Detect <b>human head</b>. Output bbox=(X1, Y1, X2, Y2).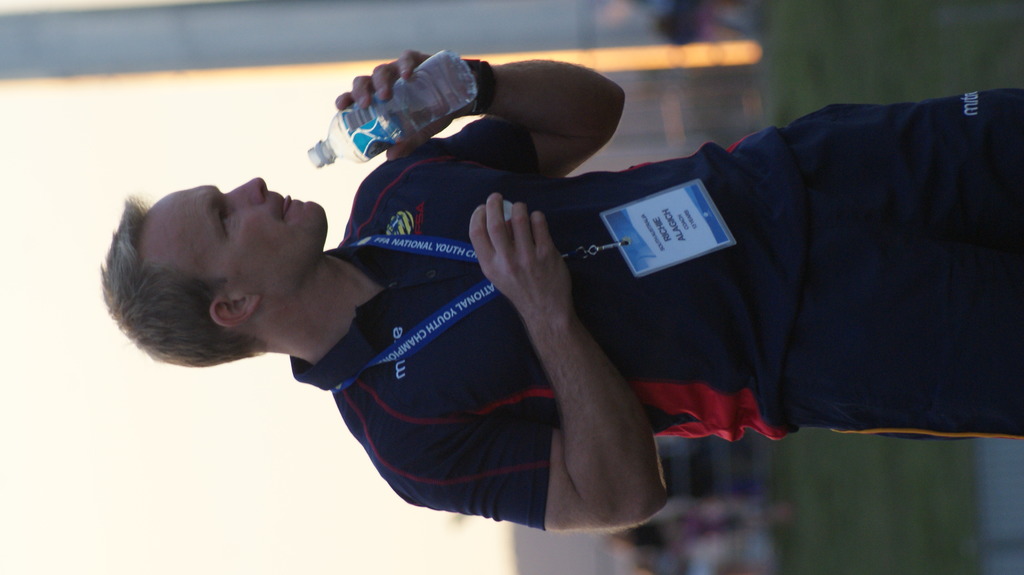
bbox=(113, 155, 341, 343).
